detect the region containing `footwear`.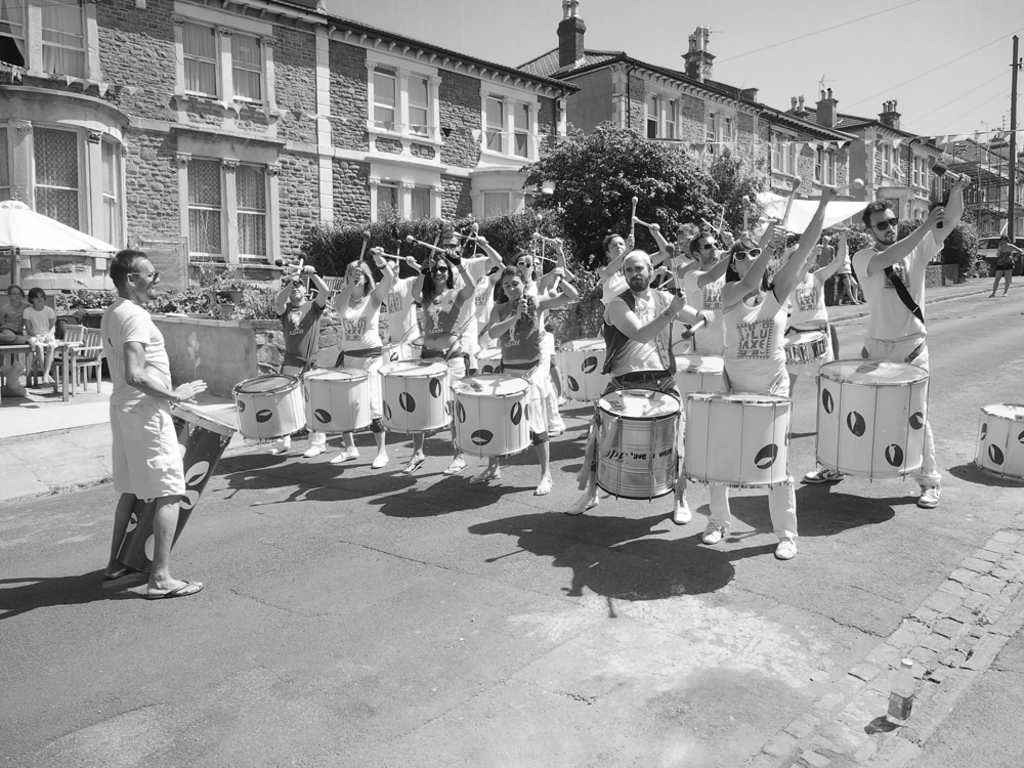
[535, 477, 553, 499].
